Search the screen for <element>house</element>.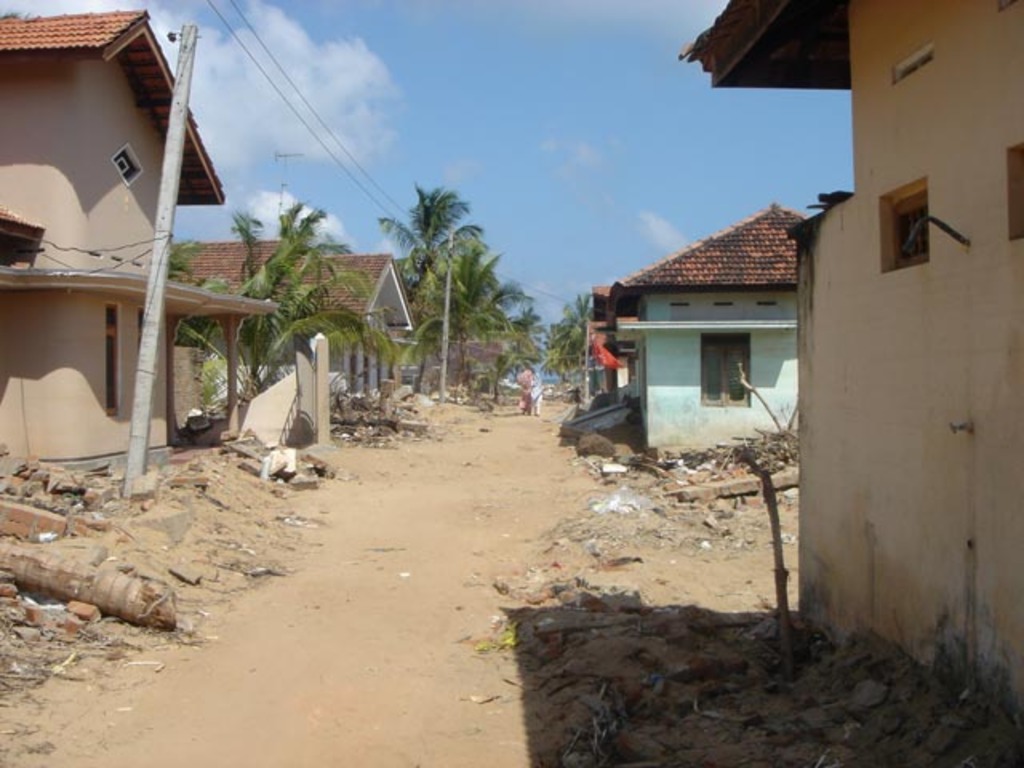
Found at bbox(0, 6, 283, 482).
